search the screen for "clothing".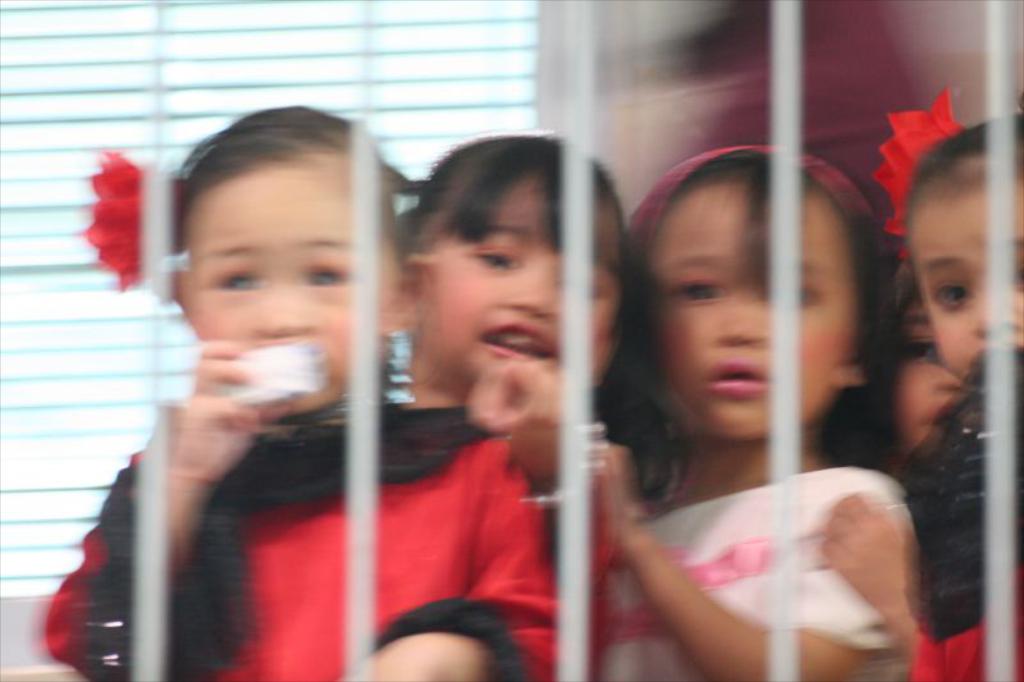
Found at (576, 349, 945, 670).
